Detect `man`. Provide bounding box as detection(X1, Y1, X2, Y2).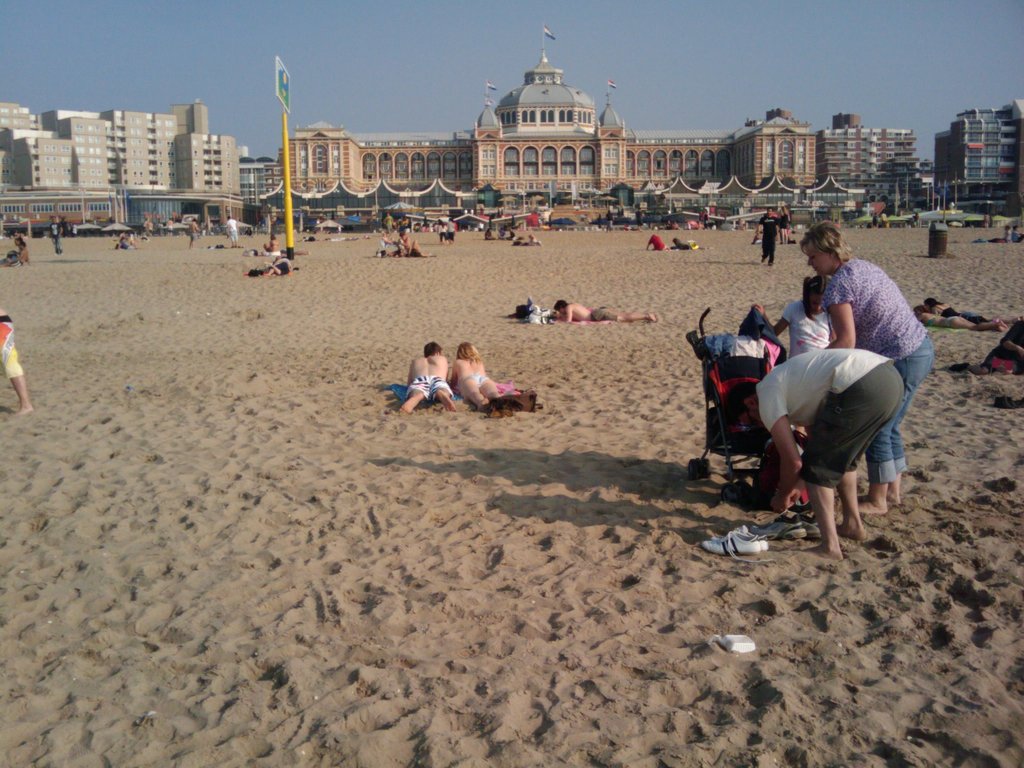
detection(188, 214, 202, 250).
